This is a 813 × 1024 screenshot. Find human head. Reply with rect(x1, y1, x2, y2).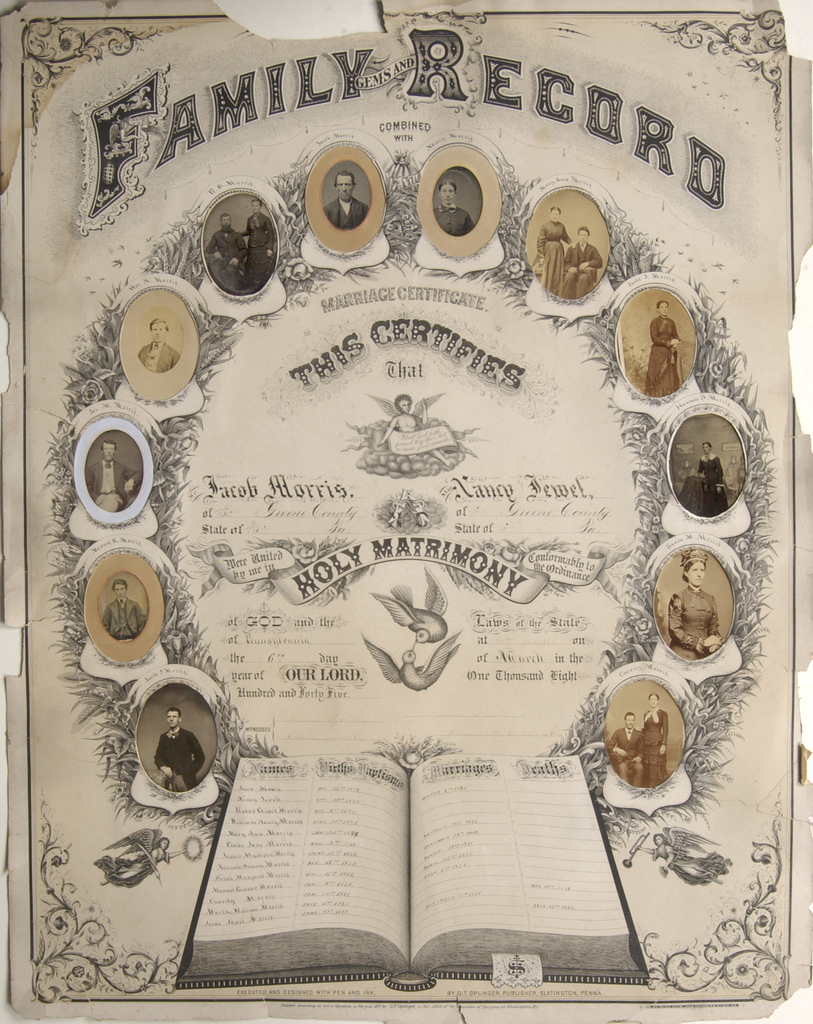
rect(111, 579, 127, 600).
